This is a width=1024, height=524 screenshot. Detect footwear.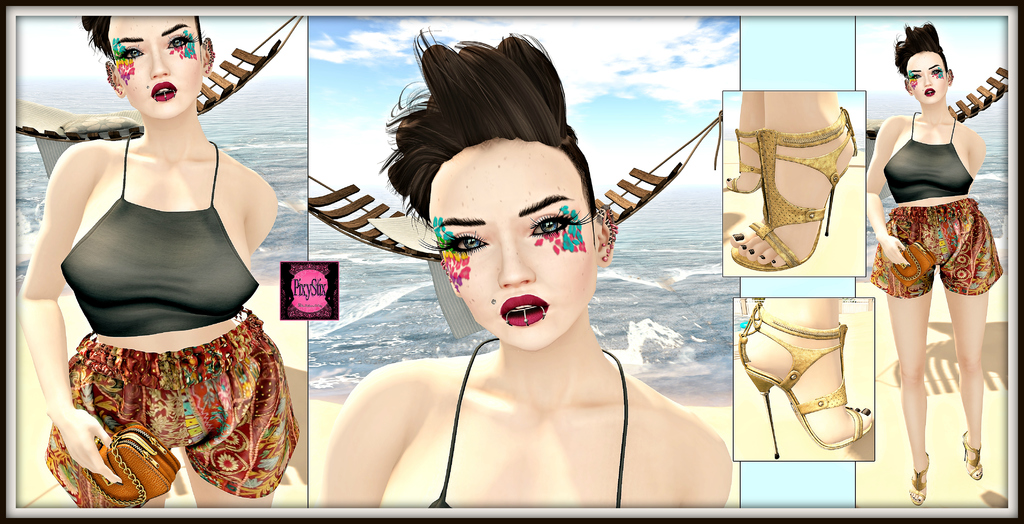
locate(908, 453, 930, 509).
